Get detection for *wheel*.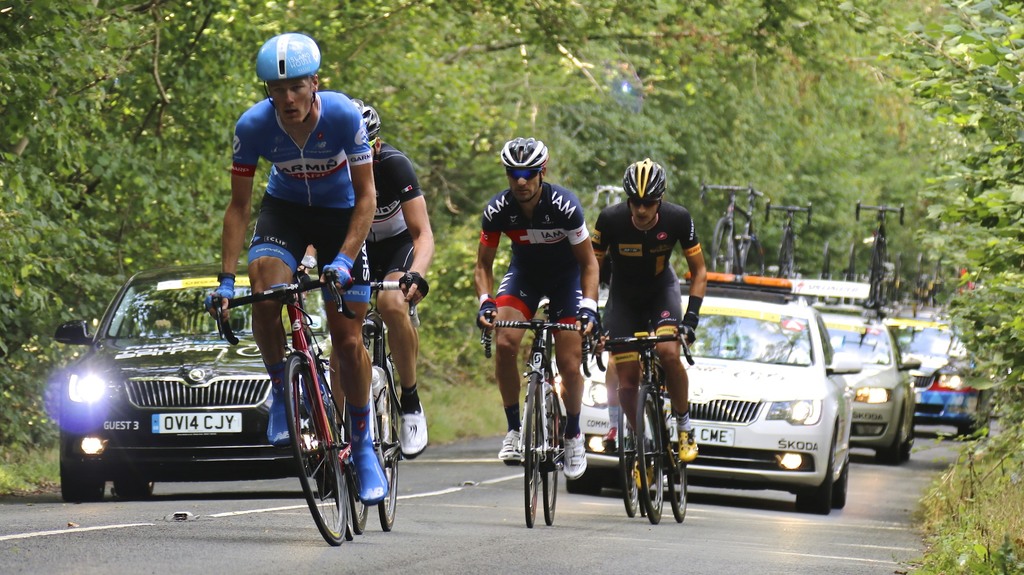
Detection: 664, 403, 689, 524.
